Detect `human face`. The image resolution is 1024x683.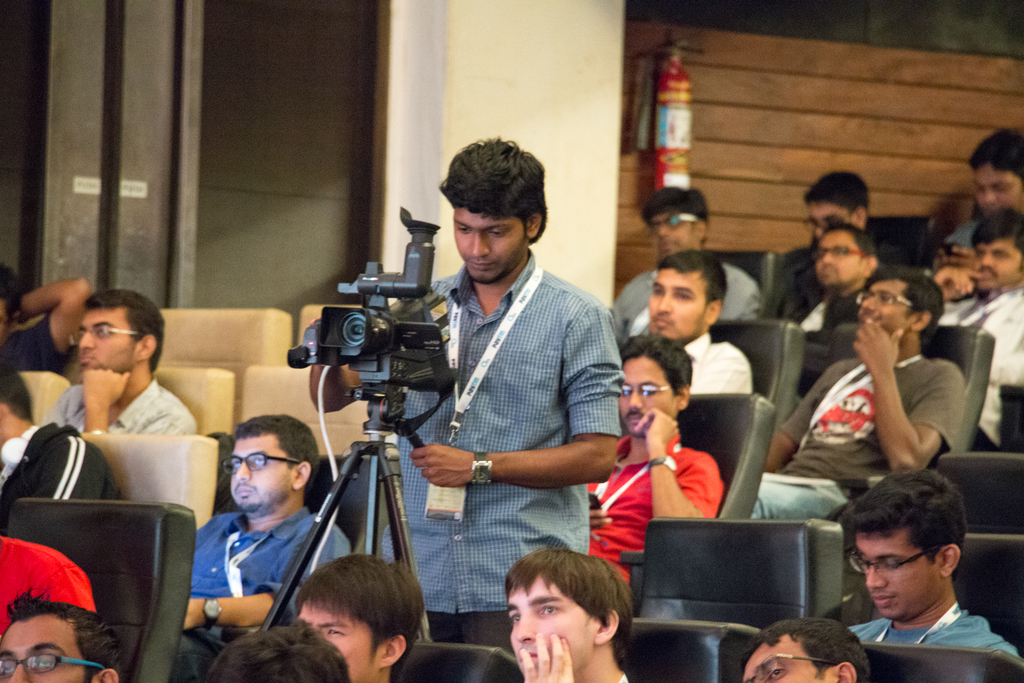
812, 232, 861, 290.
